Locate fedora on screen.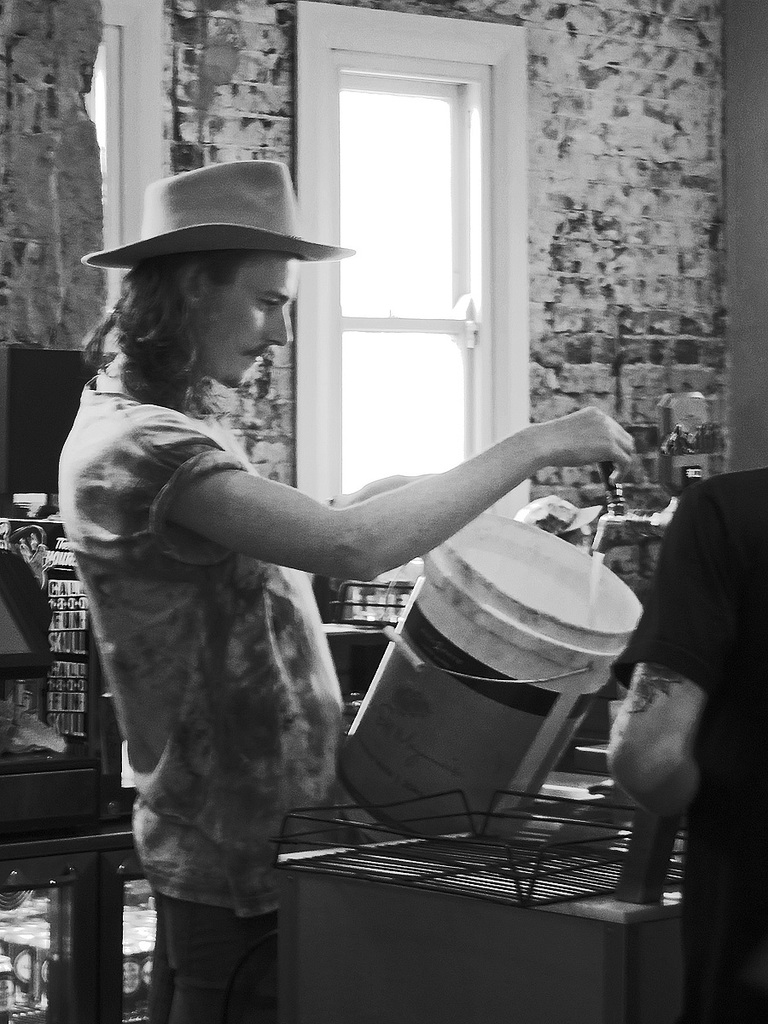
On screen at <bbox>84, 159, 352, 268</bbox>.
